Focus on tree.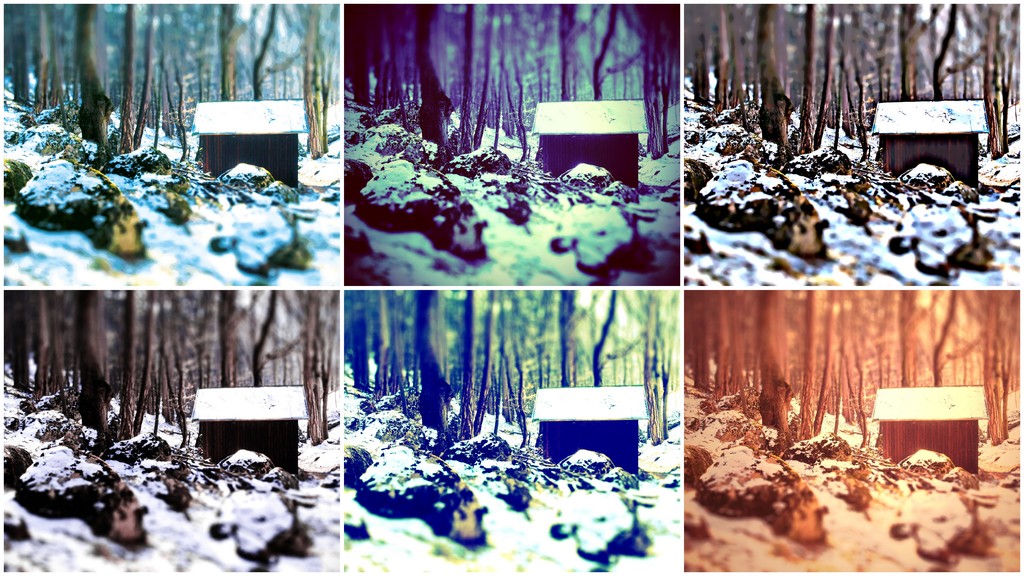
Focused at left=167, top=0, right=227, bottom=153.
